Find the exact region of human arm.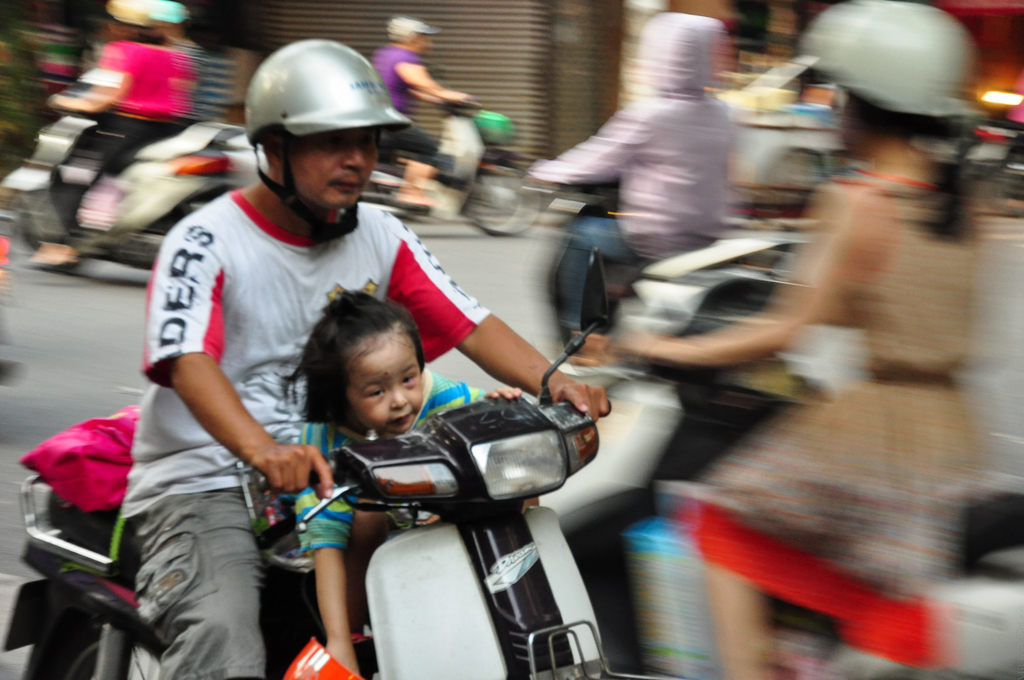
Exact region: bbox=(433, 365, 528, 409).
